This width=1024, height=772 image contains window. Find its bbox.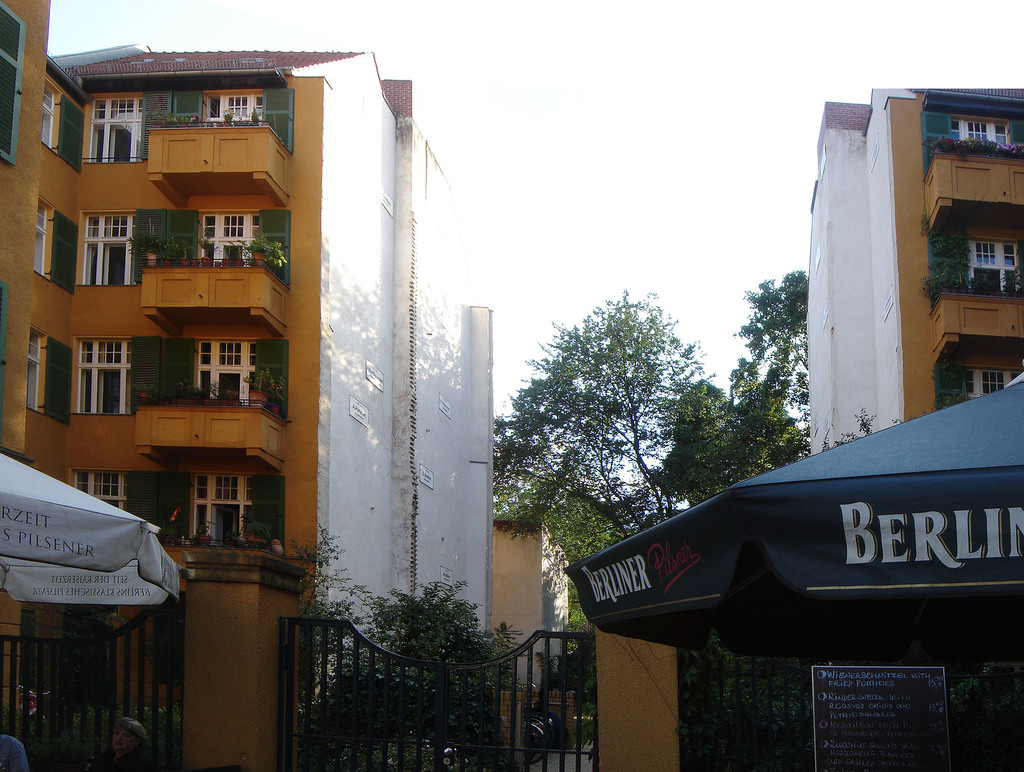
bbox=(0, 0, 28, 170).
